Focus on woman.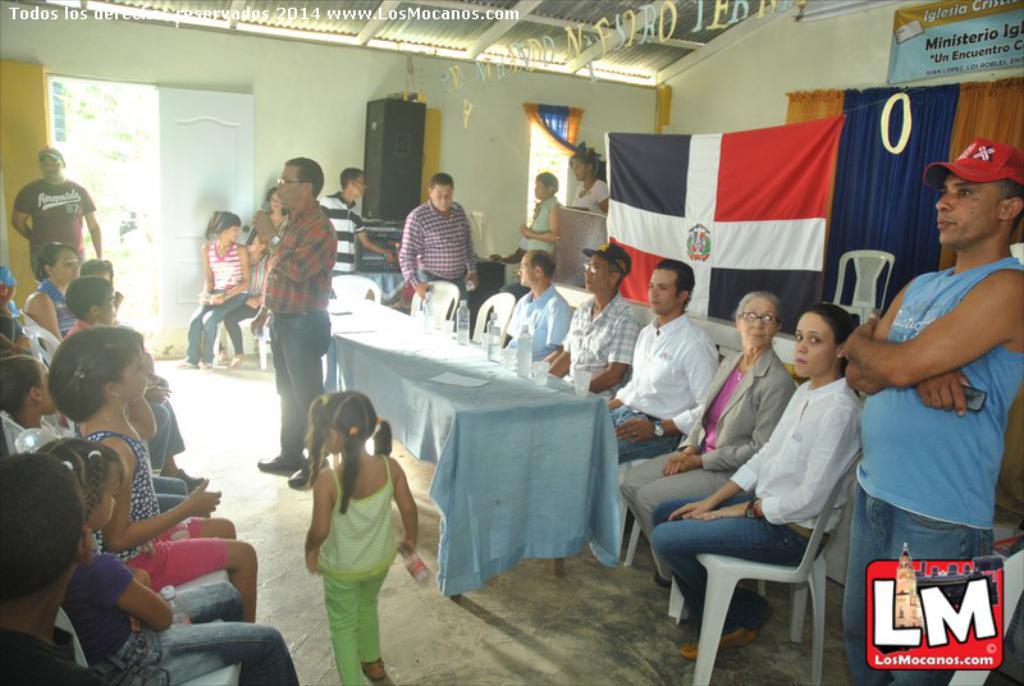
Focused at (left=170, top=215, right=256, bottom=370).
